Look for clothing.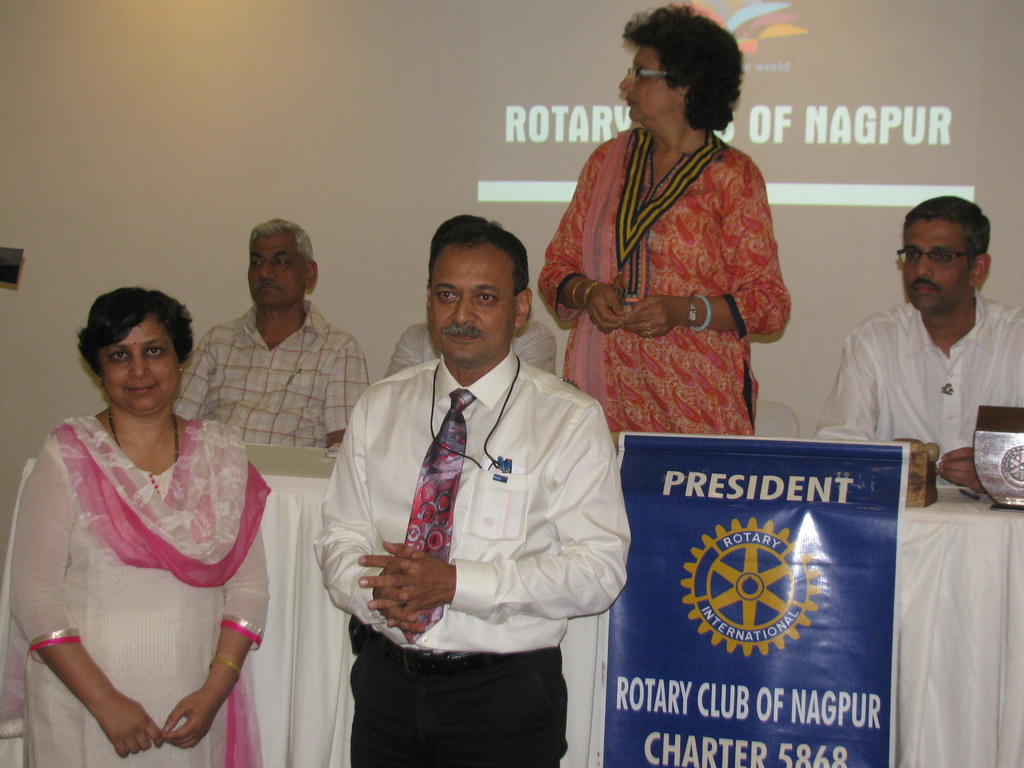
Found: 538/98/804/455.
